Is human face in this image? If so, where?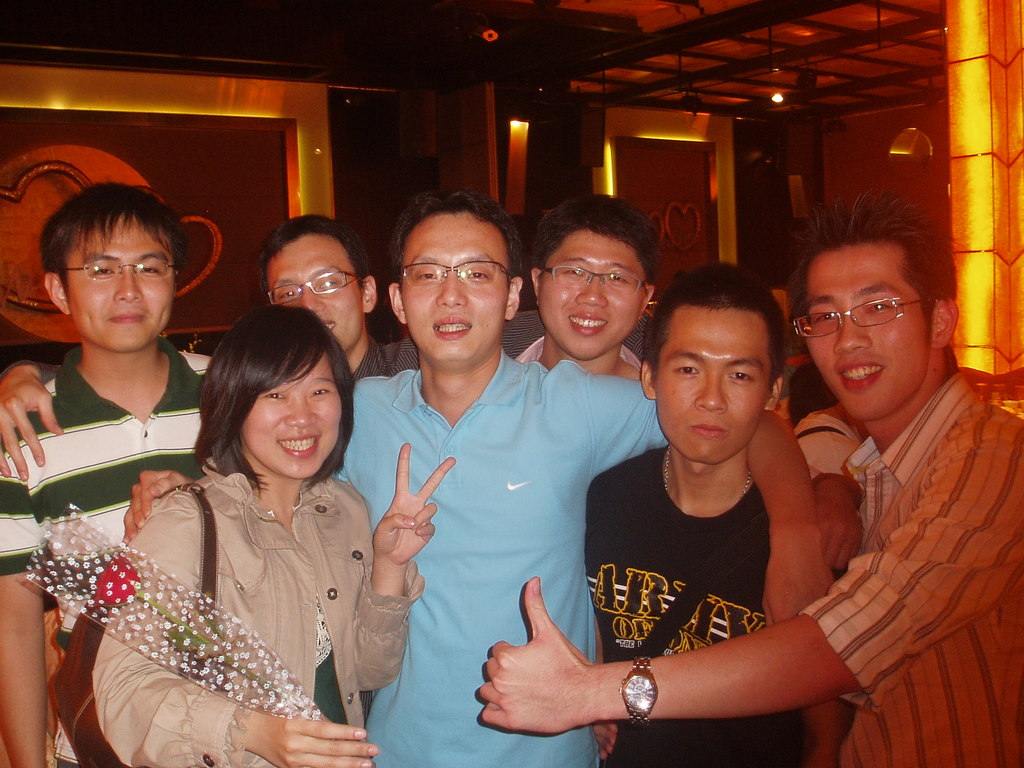
Yes, at x1=269, y1=242, x2=362, y2=357.
